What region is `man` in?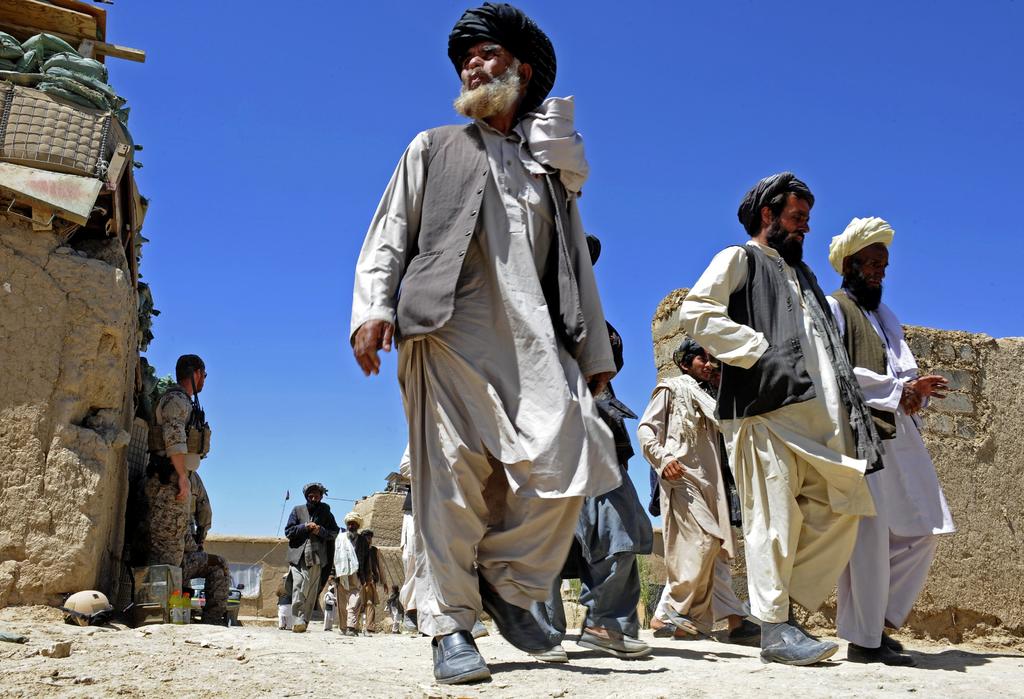
locate(826, 216, 957, 666).
